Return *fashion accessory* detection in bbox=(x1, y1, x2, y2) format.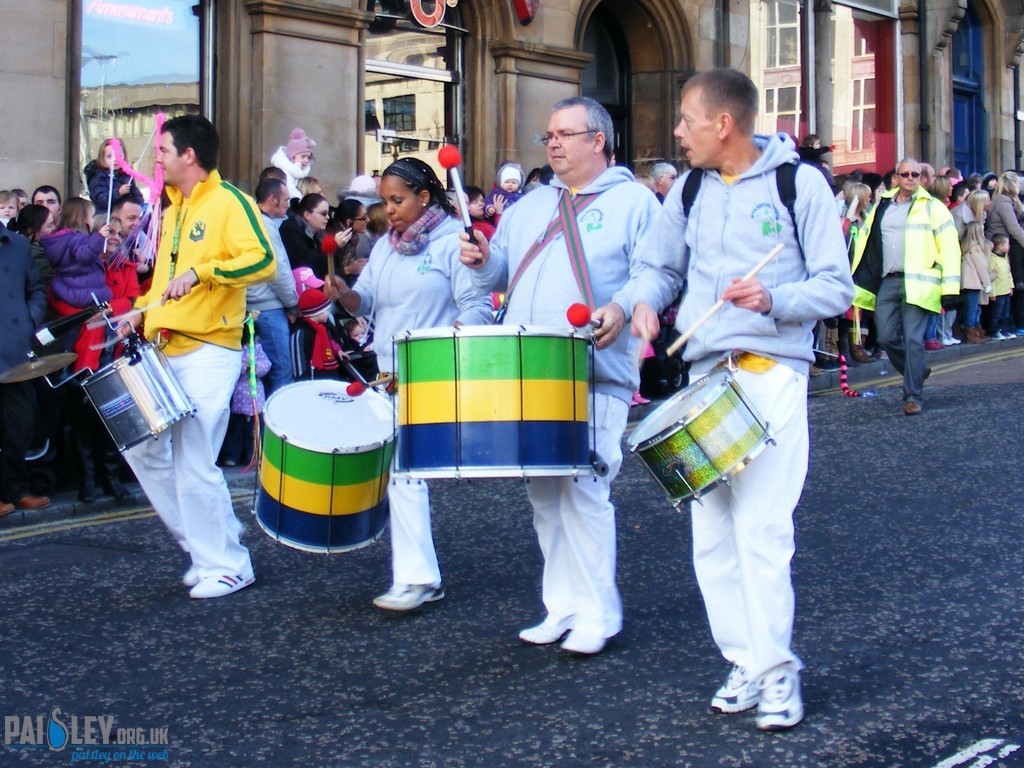
bbox=(558, 630, 616, 653).
